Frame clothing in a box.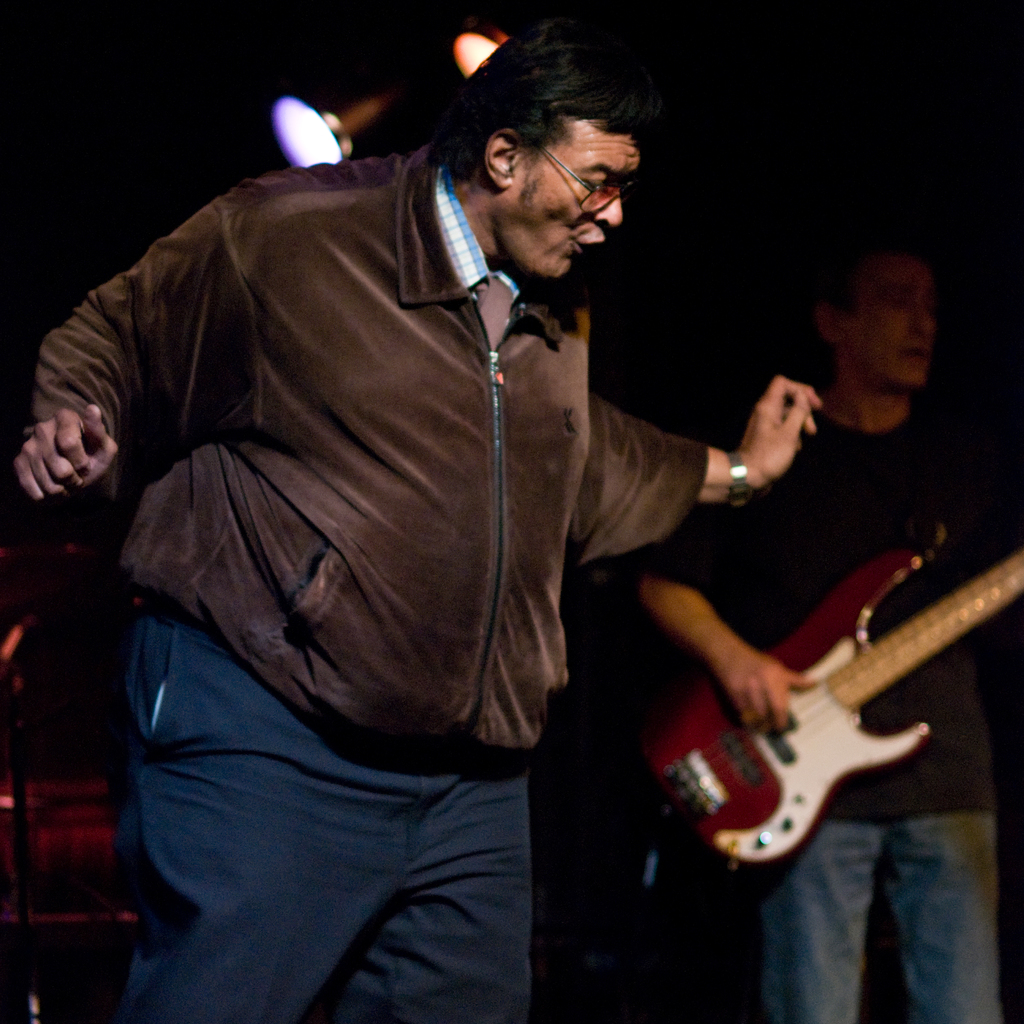
19, 147, 698, 1021.
